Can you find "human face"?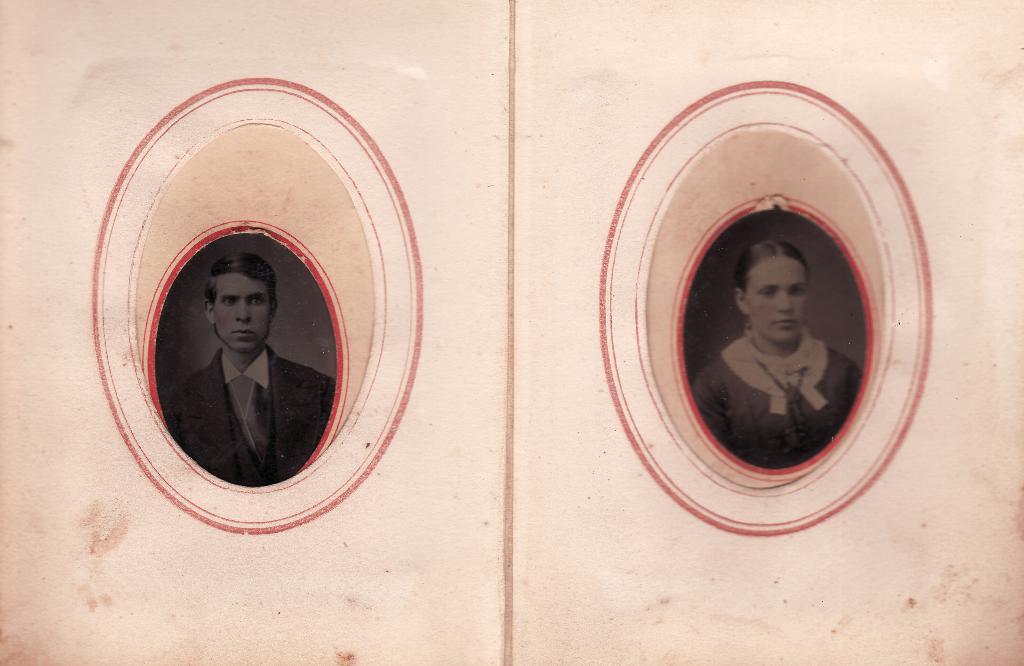
Yes, bounding box: x1=747, y1=259, x2=808, y2=341.
